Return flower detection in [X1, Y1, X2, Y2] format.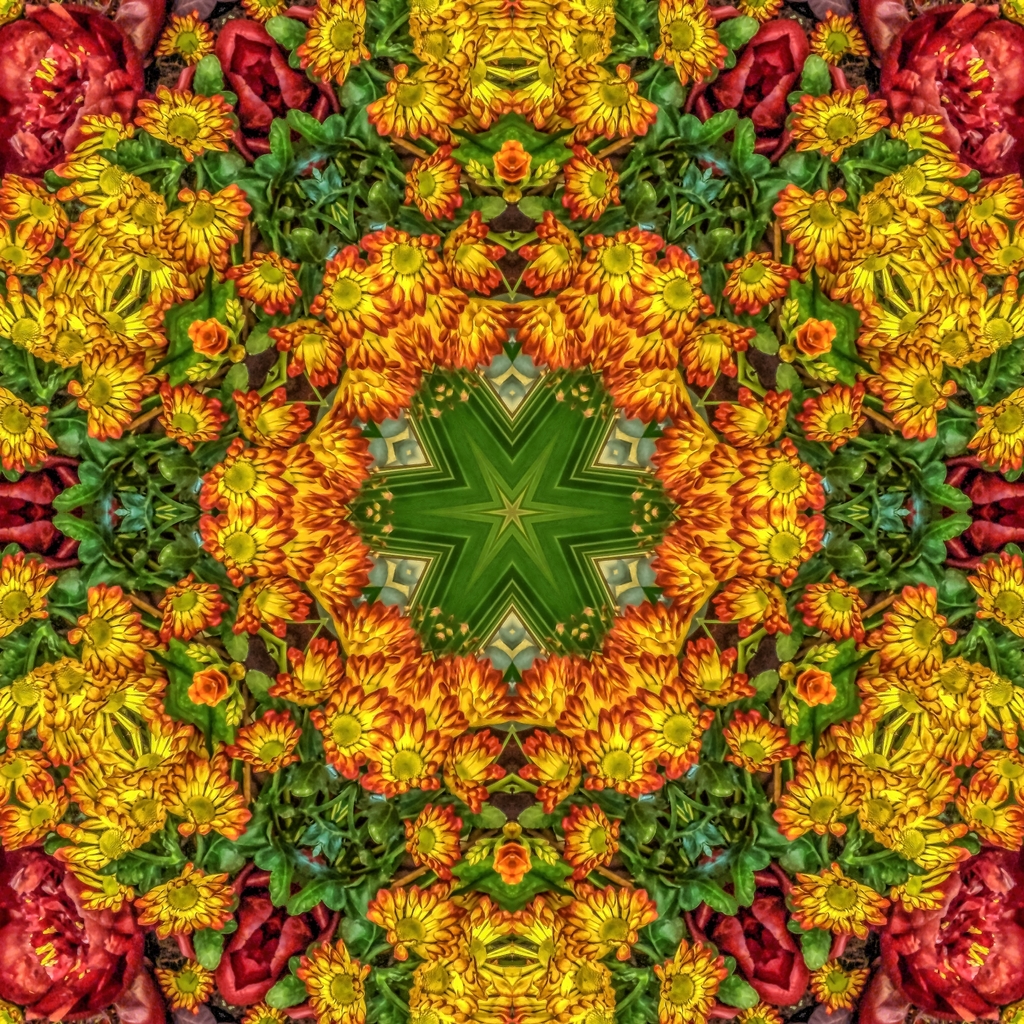
[163, 575, 224, 646].
